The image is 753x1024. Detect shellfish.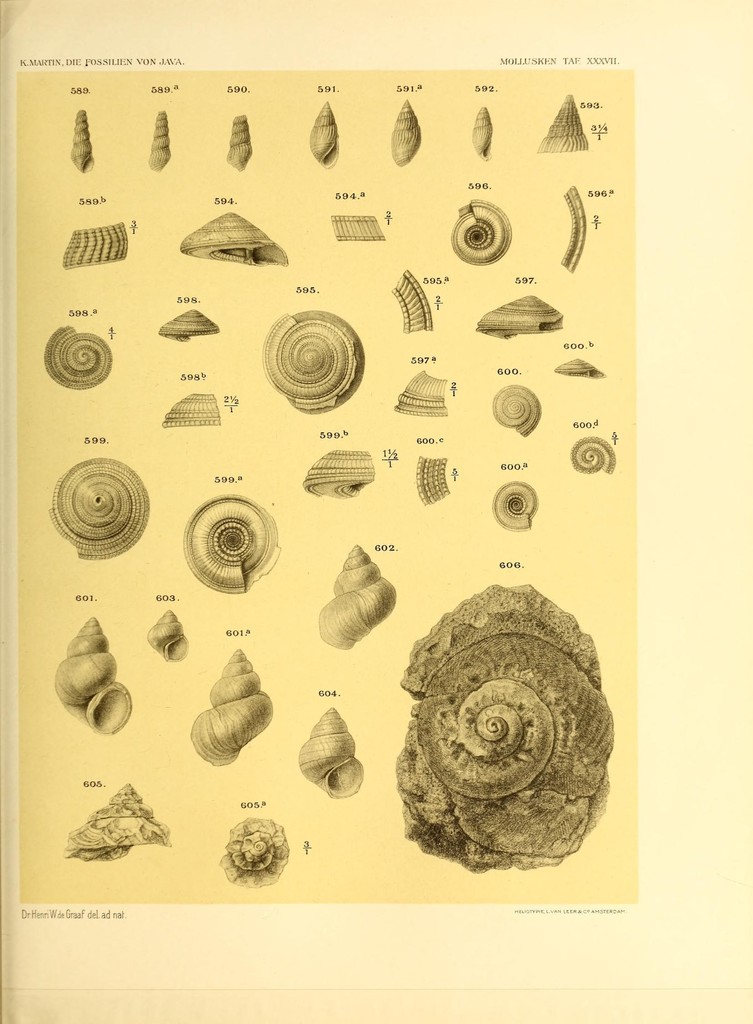
Detection: locate(299, 451, 381, 502).
